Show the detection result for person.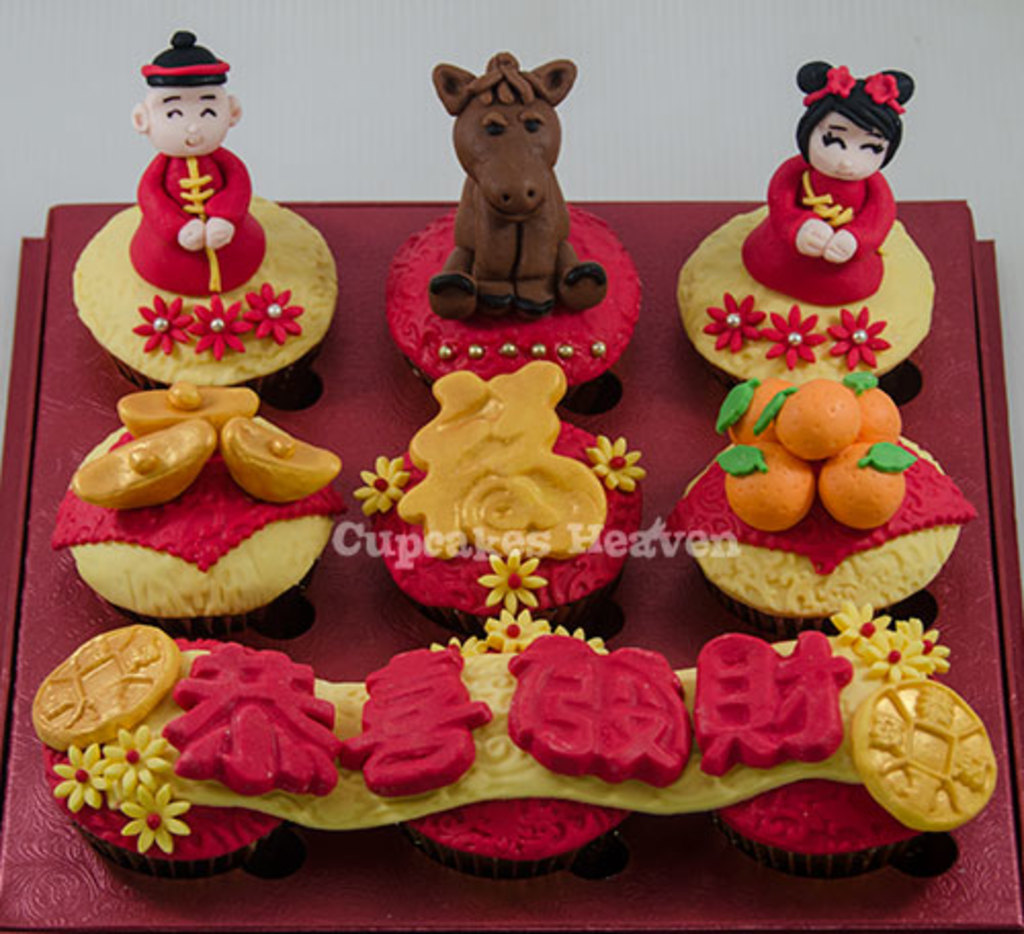
682,61,940,385.
